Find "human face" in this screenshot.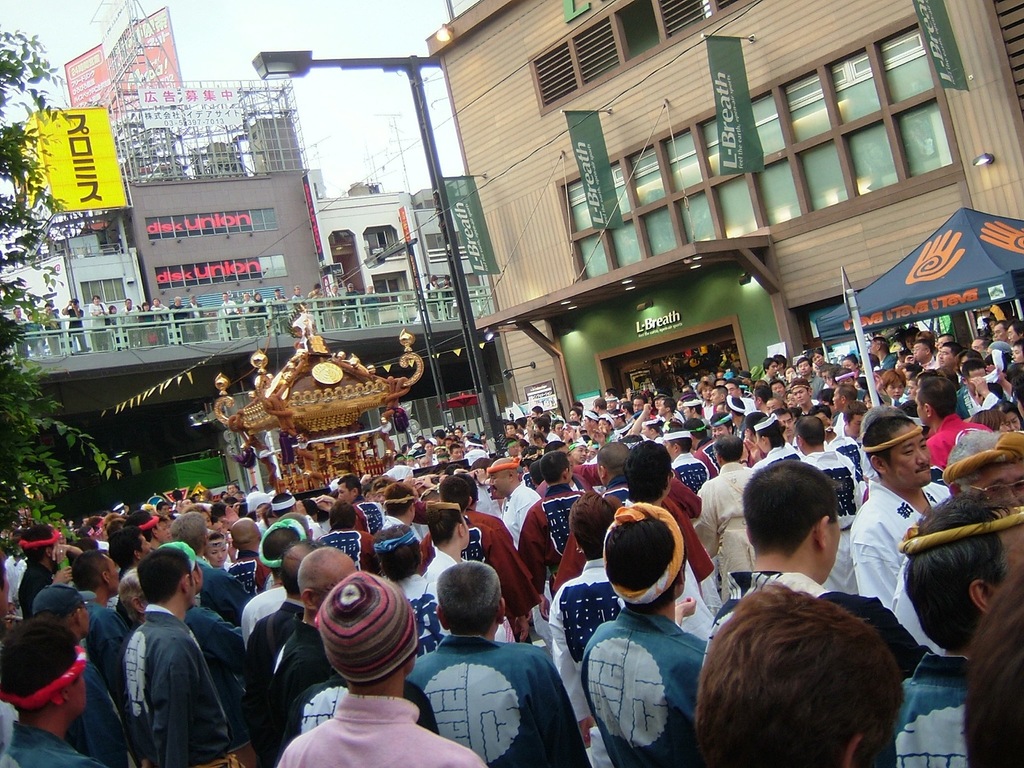
The bounding box for "human face" is 179:499:194:509.
